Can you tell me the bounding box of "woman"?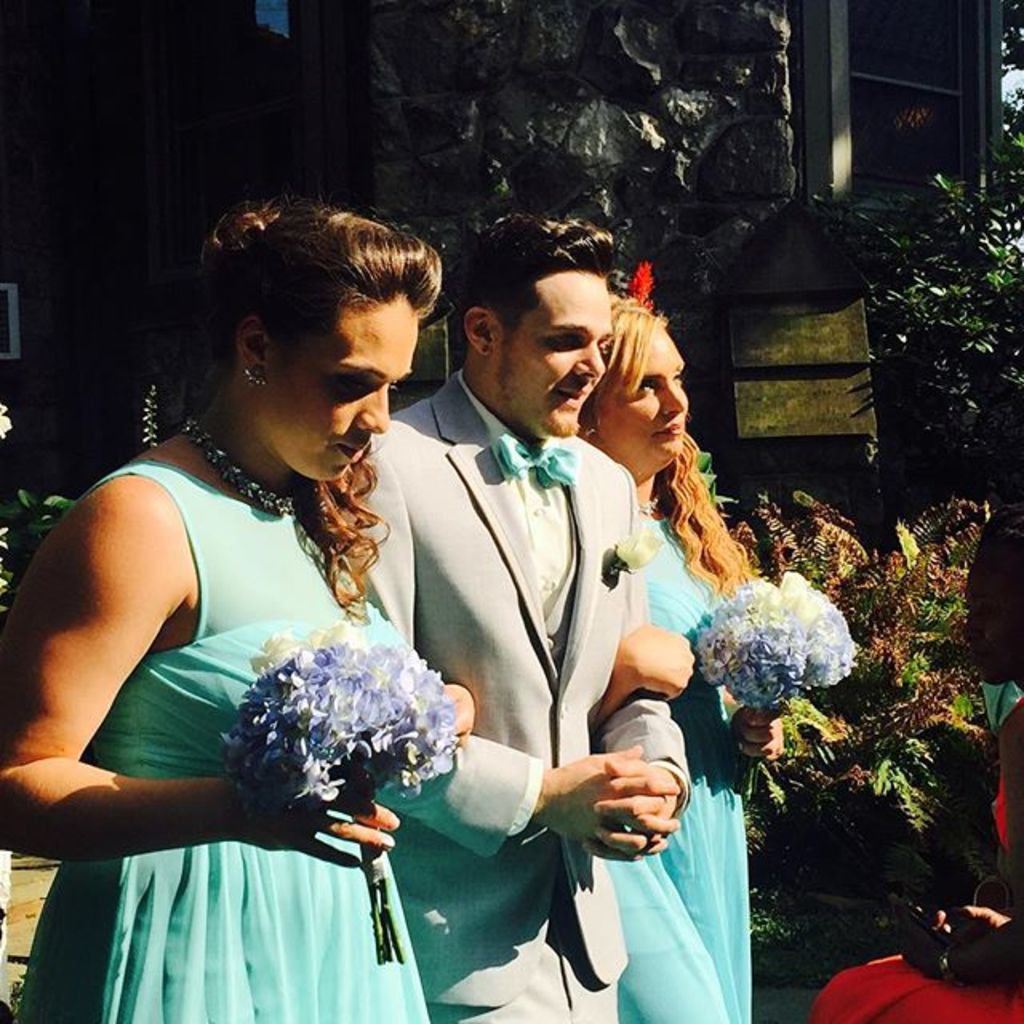
pyautogui.locateOnScreen(0, 202, 475, 1022).
